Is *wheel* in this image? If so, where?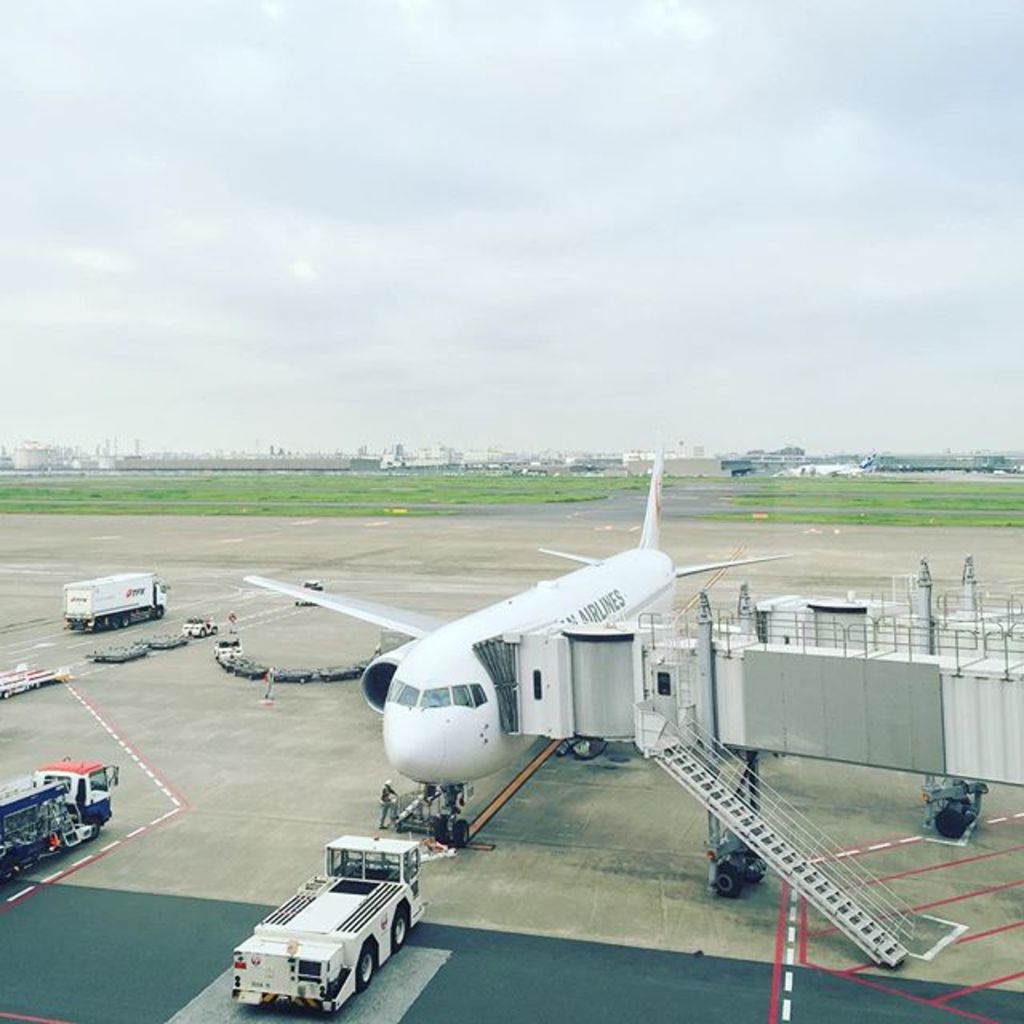
Yes, at [357,944,381,990].
